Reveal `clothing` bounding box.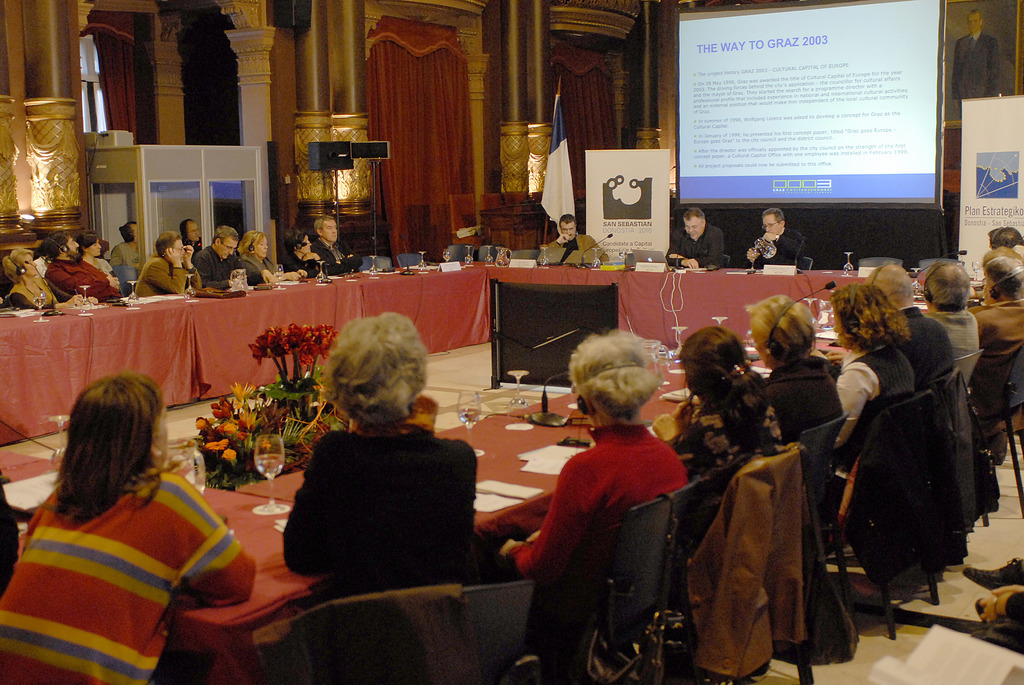
Revealed: [515,423,680,573].
